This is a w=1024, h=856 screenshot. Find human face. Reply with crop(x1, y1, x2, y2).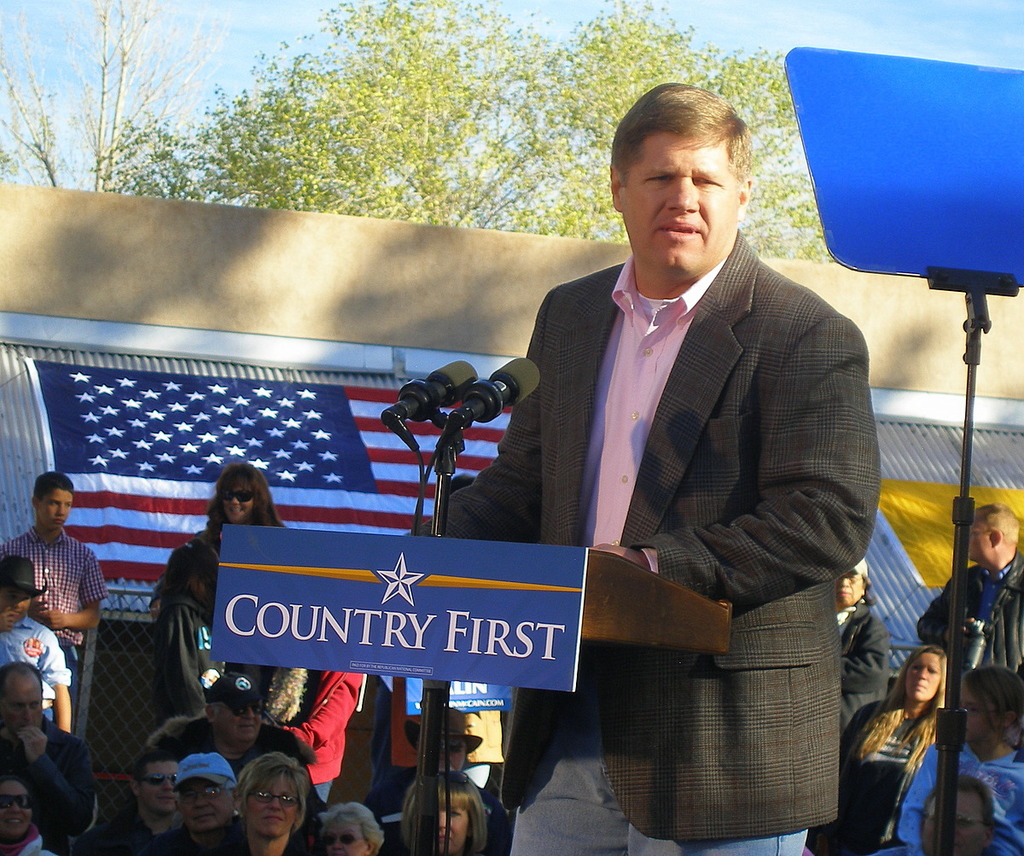
crop(215, 701, 262, 742).
